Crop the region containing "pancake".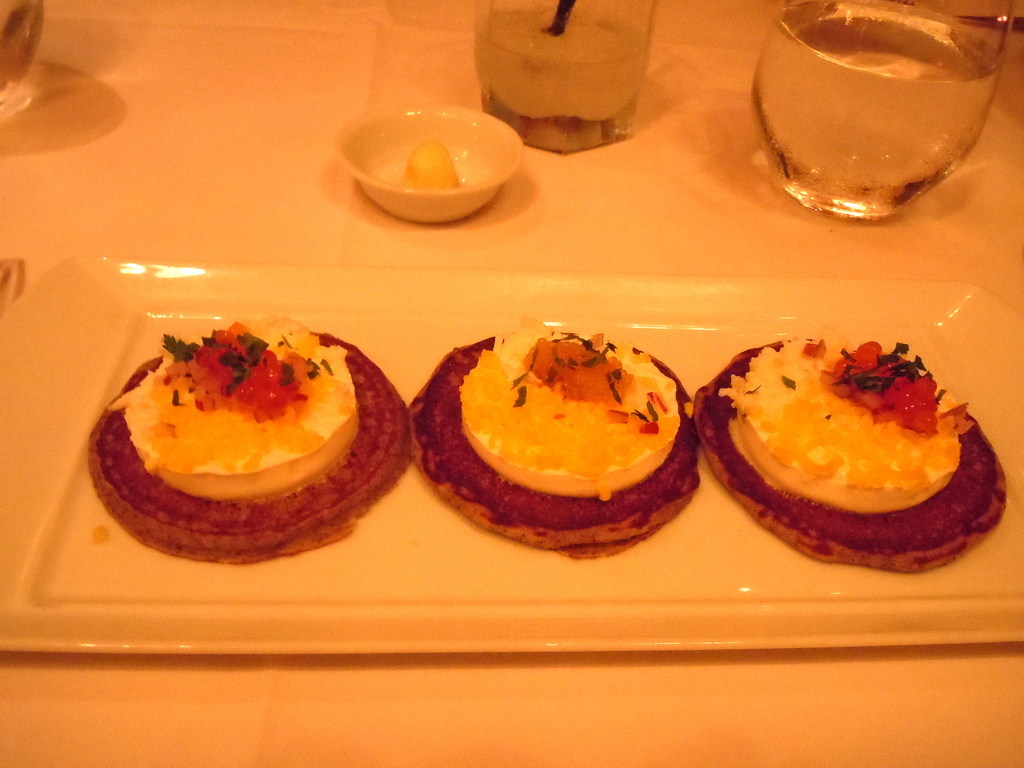
Crop region: crop(93, 329, 411, 562).
